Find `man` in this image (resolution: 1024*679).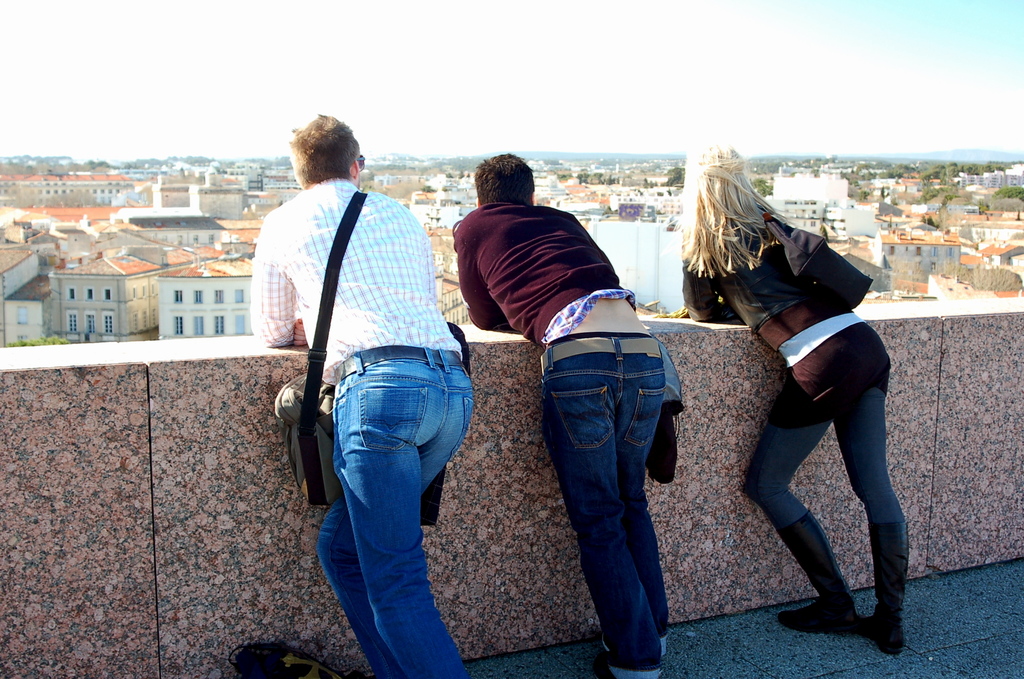
[x1=451, y1=149, x2=673, y2=678].
